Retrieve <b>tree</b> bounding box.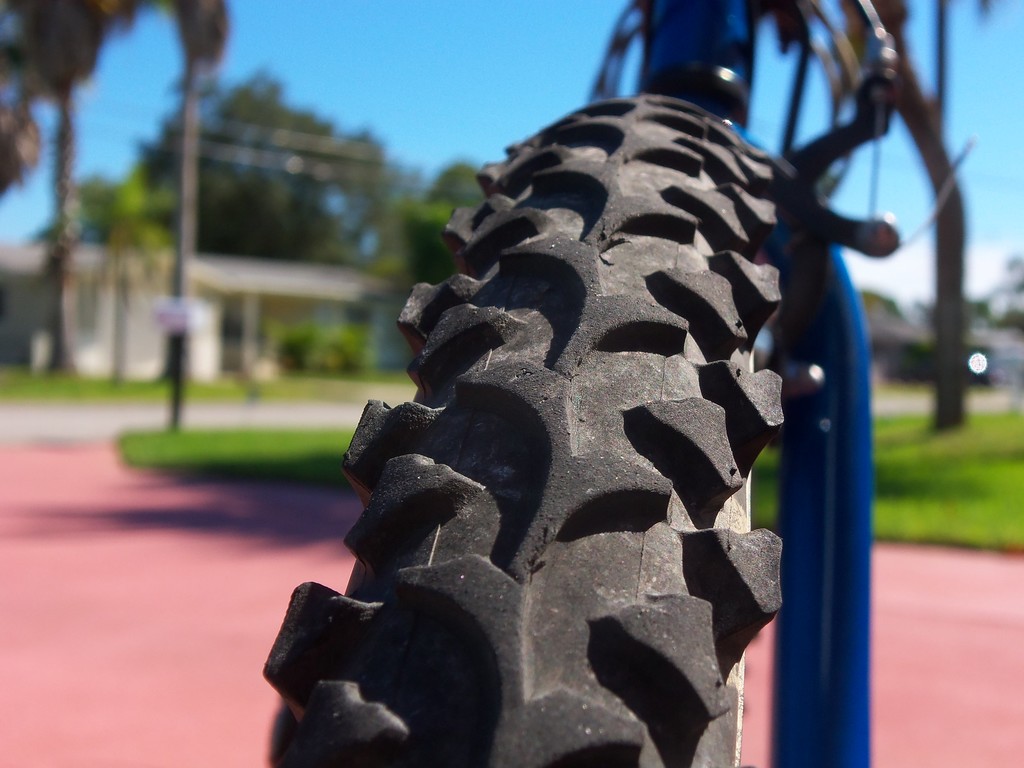
Bounding box: rect(391, 145, 486, 336).
